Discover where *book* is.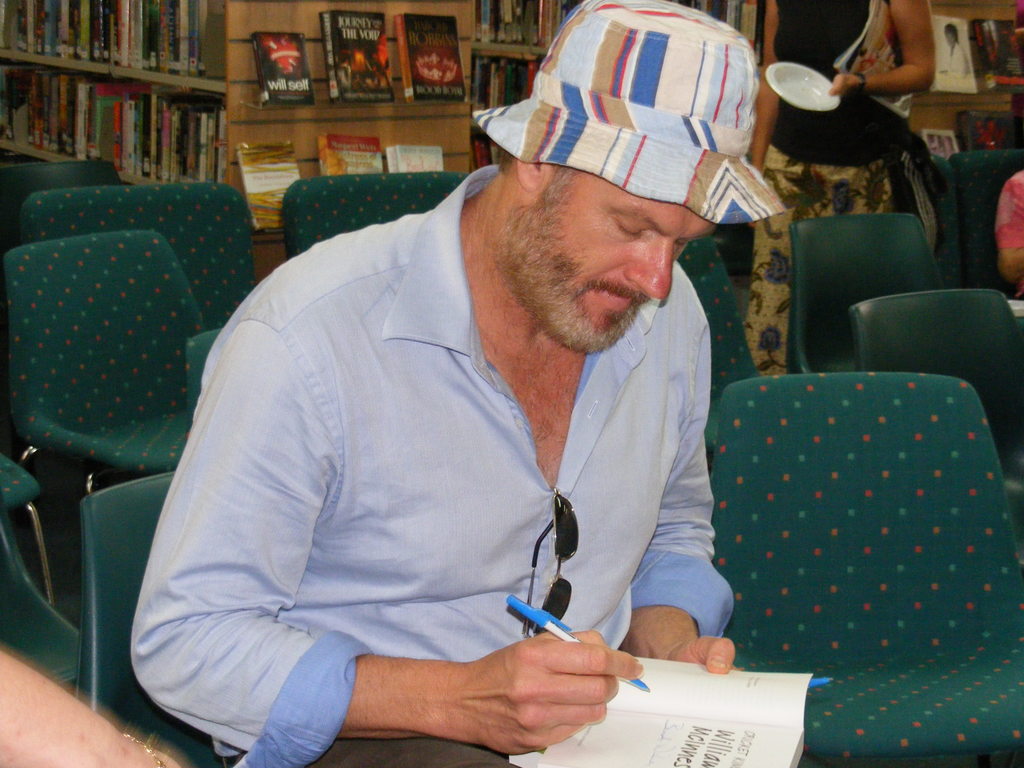
Discovered at 246 33 313 108.
